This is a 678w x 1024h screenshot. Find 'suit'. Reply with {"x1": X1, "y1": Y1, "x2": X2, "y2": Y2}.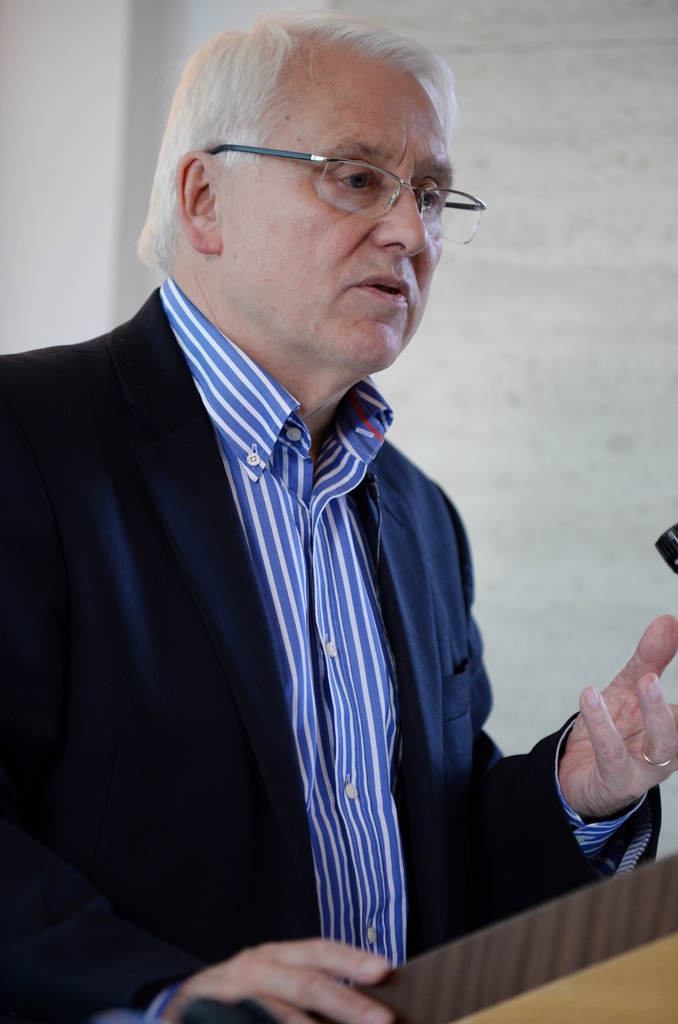
{"x1": 35, "y1": 132, "x2": 533, "y2": 1023}.
